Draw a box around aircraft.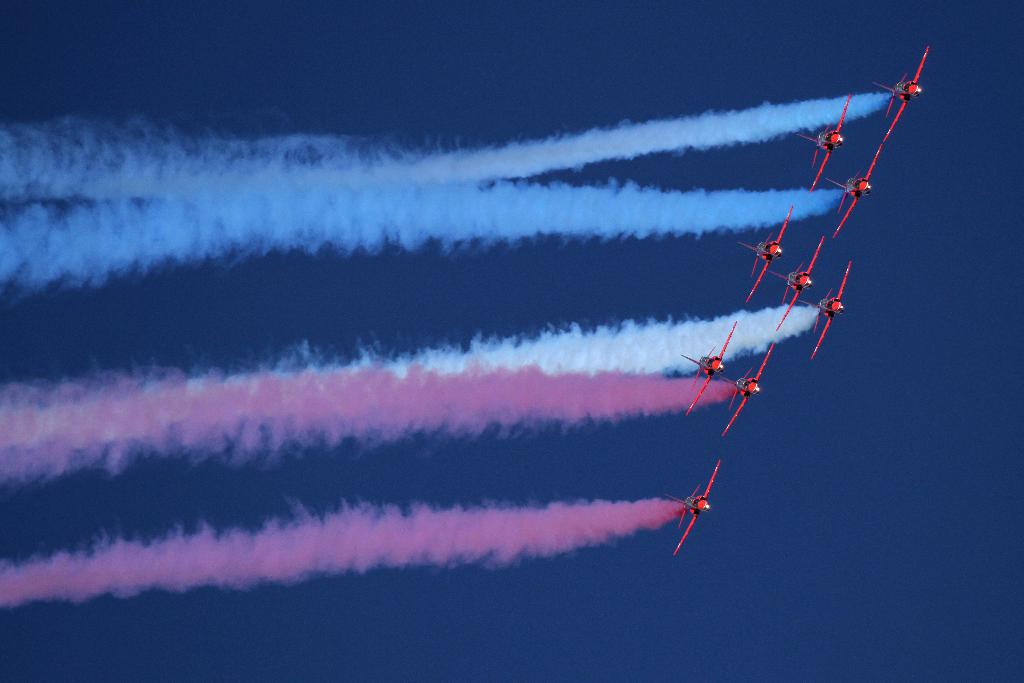
675, 318, 737, 419.
